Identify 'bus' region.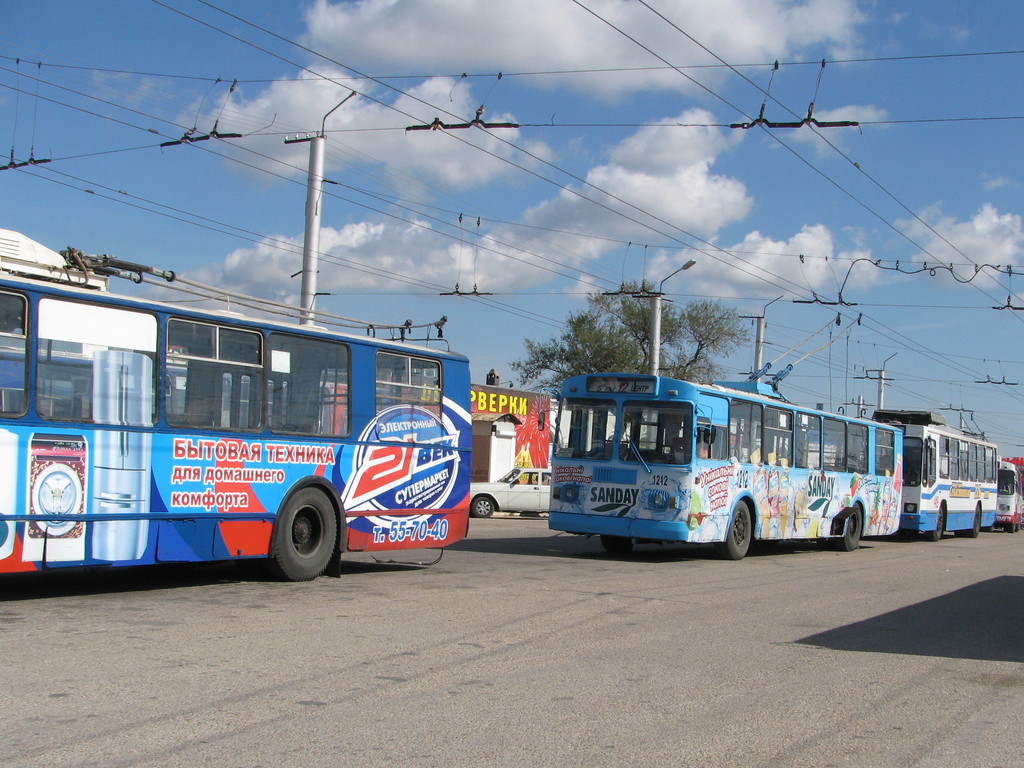
Region: locate(0, 236, 469, 579).
